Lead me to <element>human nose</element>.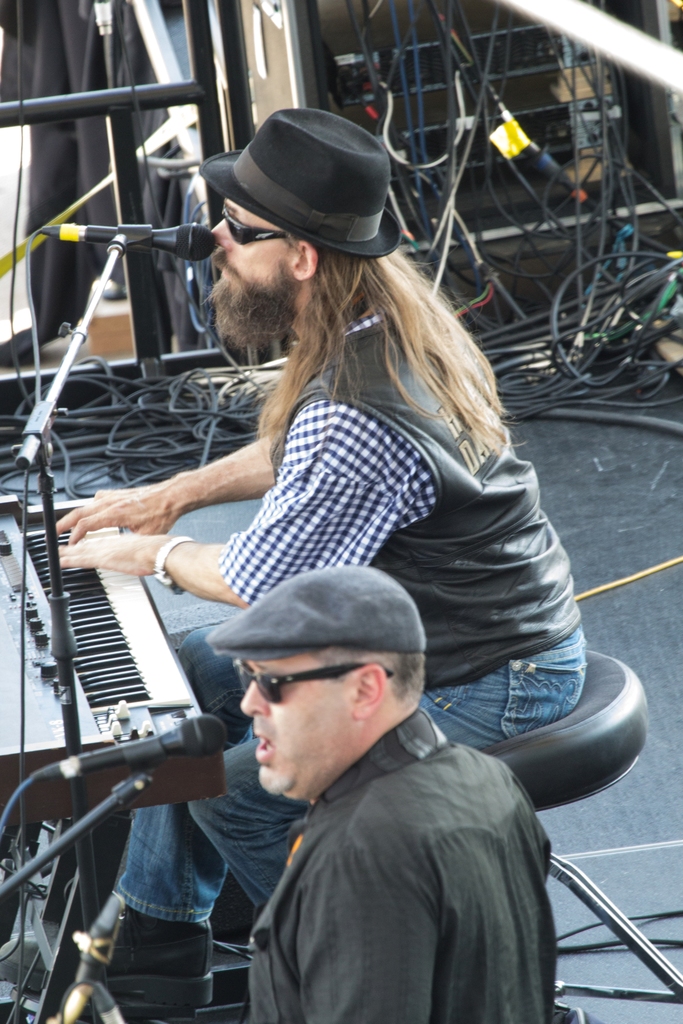
Lead to (239, 680, 267, 718).
